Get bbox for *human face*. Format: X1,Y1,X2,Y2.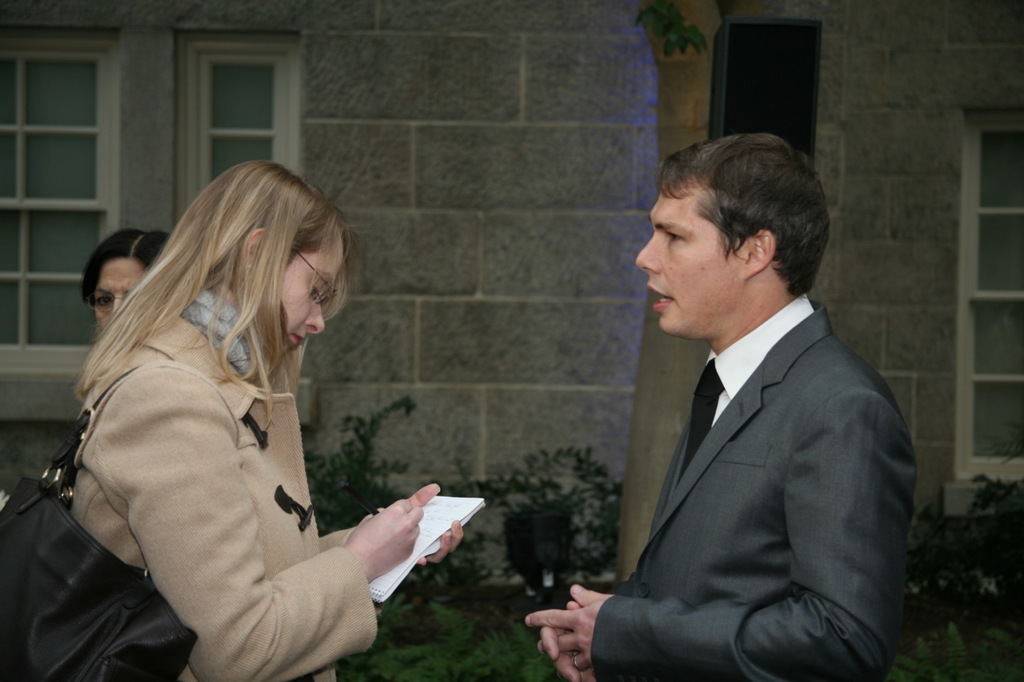
265,219,346,345.
